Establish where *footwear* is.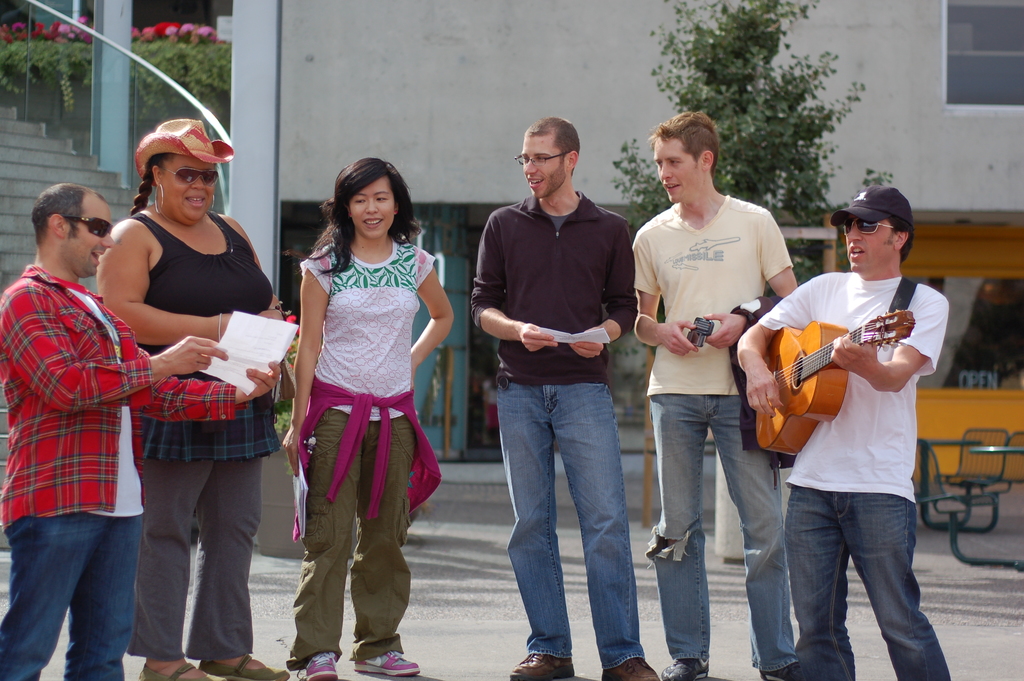
Established at 352,649,422,680.
